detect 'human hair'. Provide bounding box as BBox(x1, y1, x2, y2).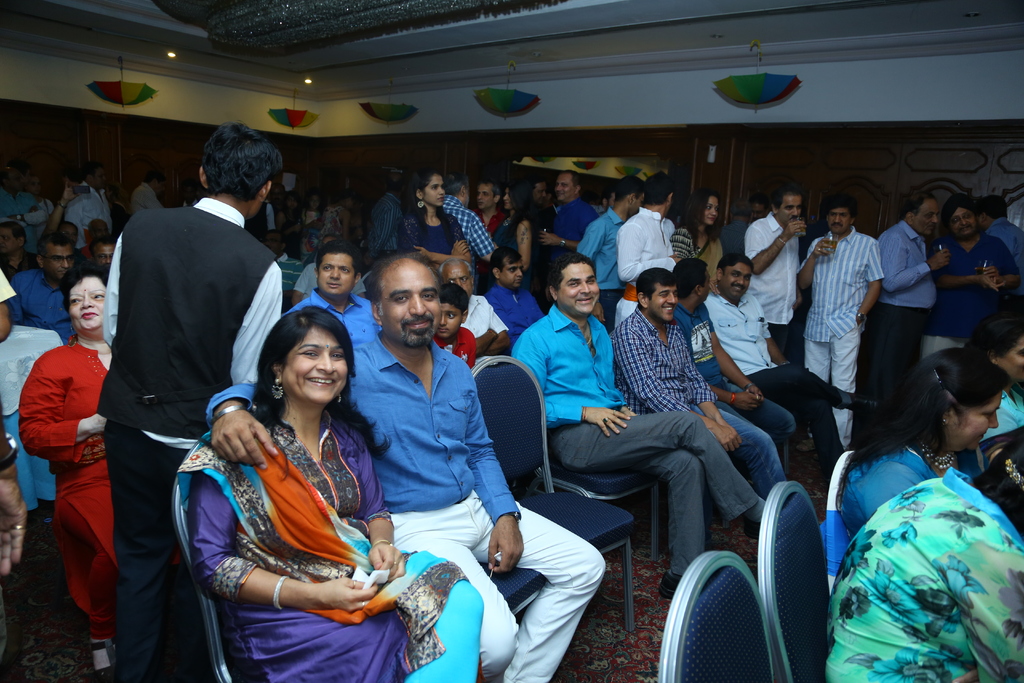
BBox(546, 251, 593, 297).
